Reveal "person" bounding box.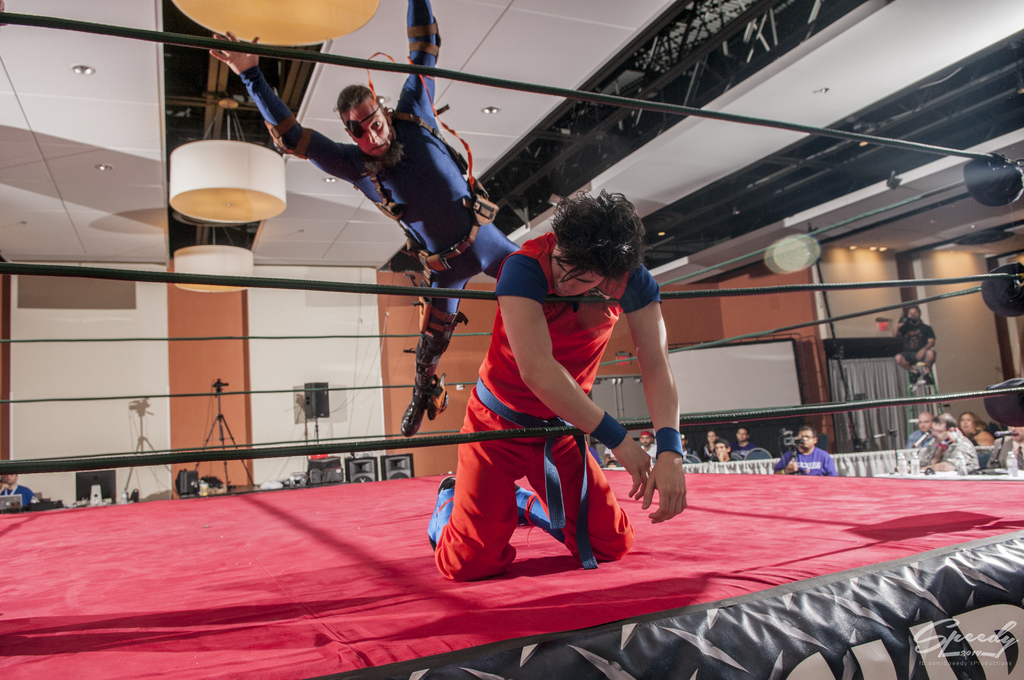
Revealed: [left=728, top=424, right=776, bottom=458].
